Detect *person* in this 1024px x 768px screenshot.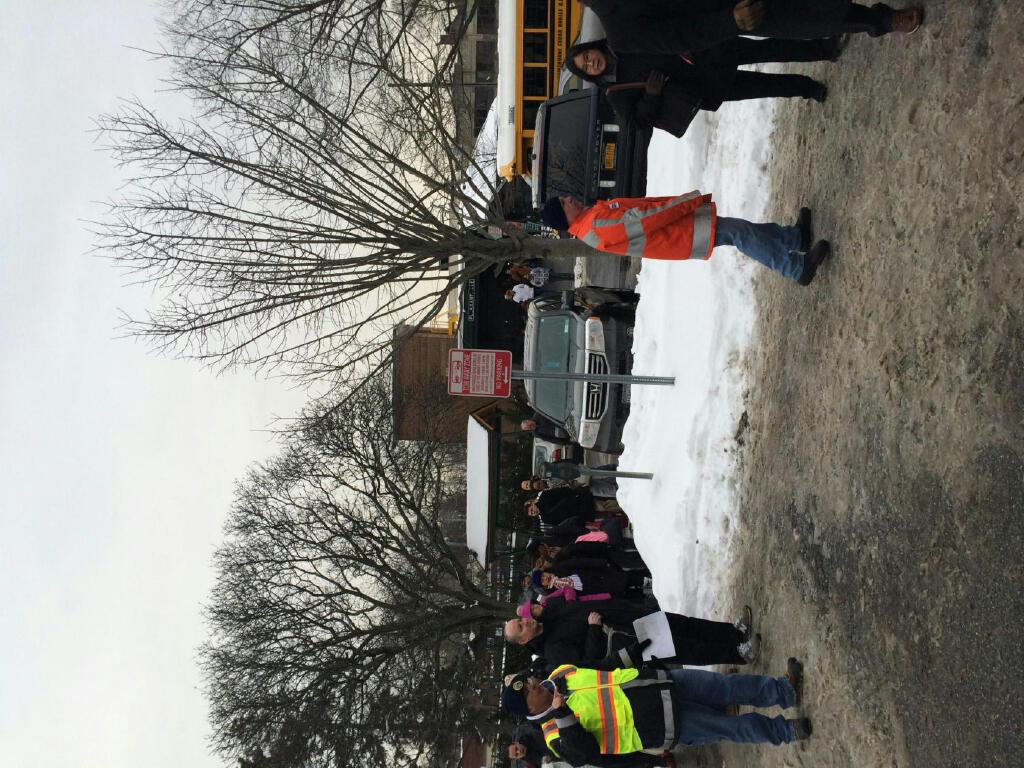
Detection: select_region(539, 192, 838, 284).
